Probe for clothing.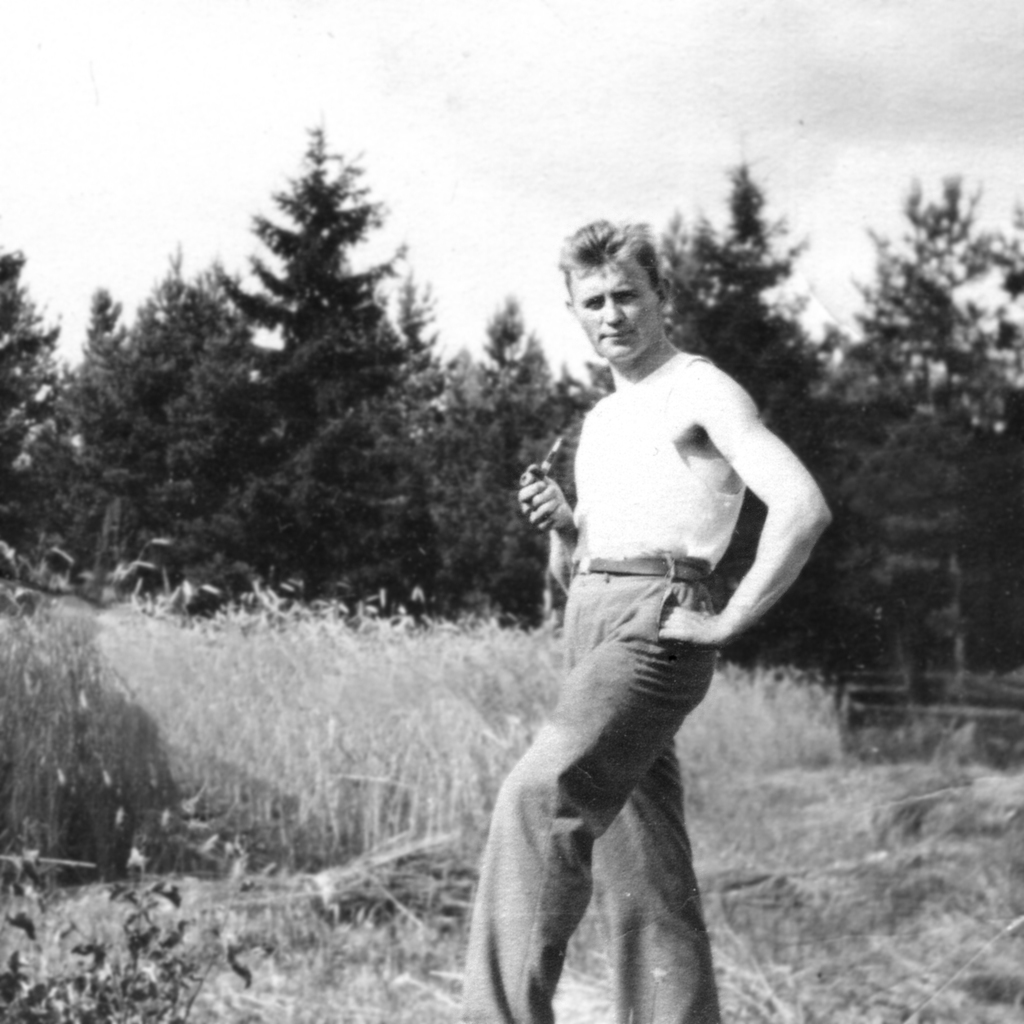
Probe result: [left=451, top=352, right=728, bottom=1023].
